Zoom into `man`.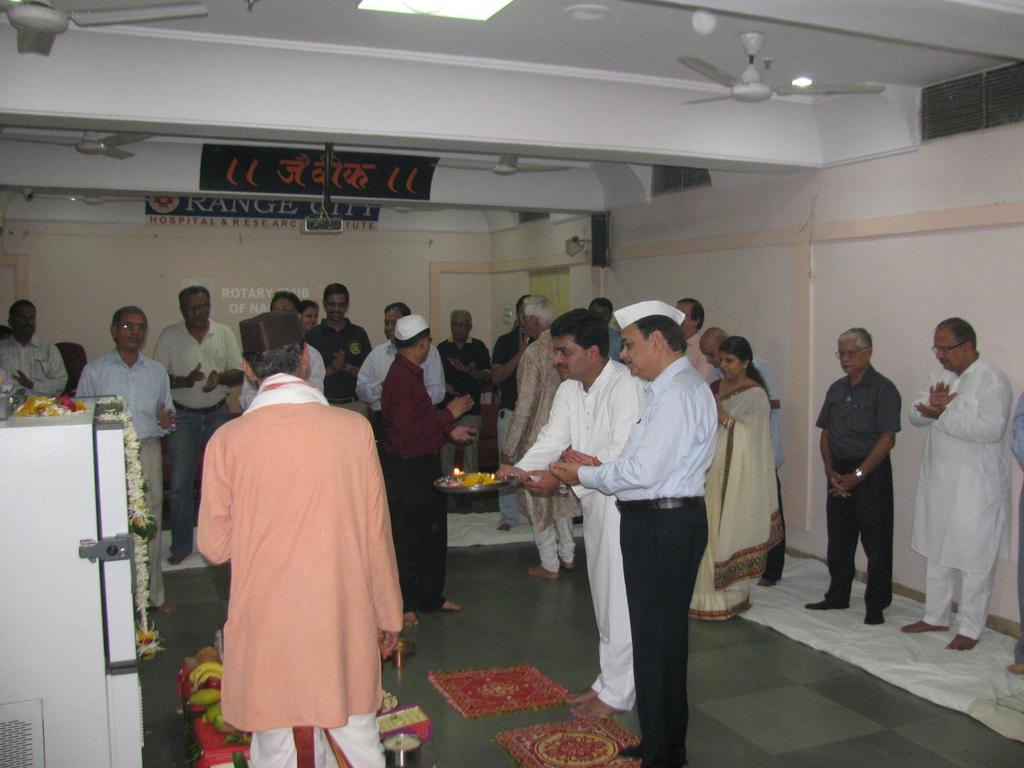
Zoom target: 159/279/242/567.
